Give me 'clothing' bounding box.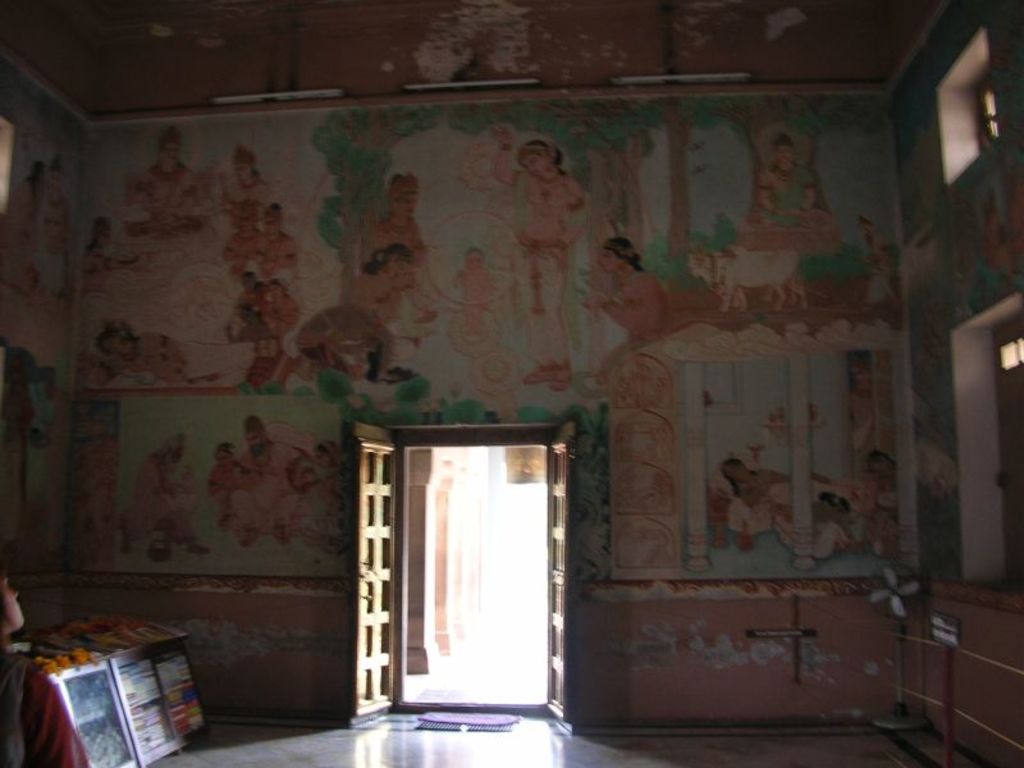
select_region(730, 497, 776, 535).
